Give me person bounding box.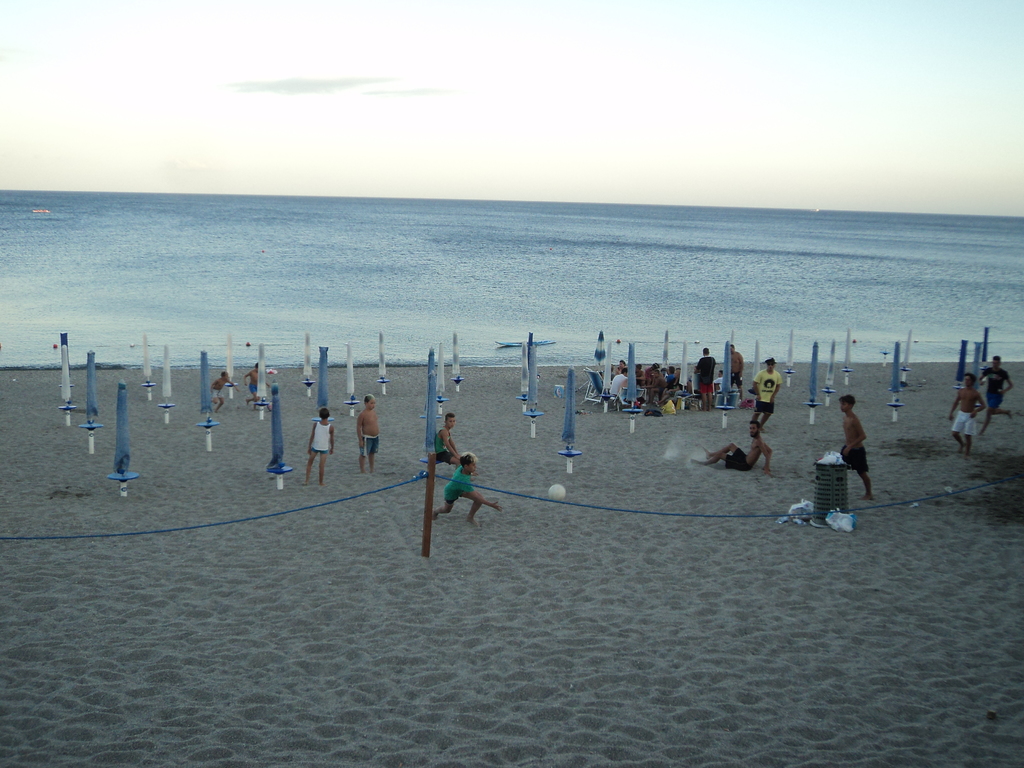
728 346 749 392.
